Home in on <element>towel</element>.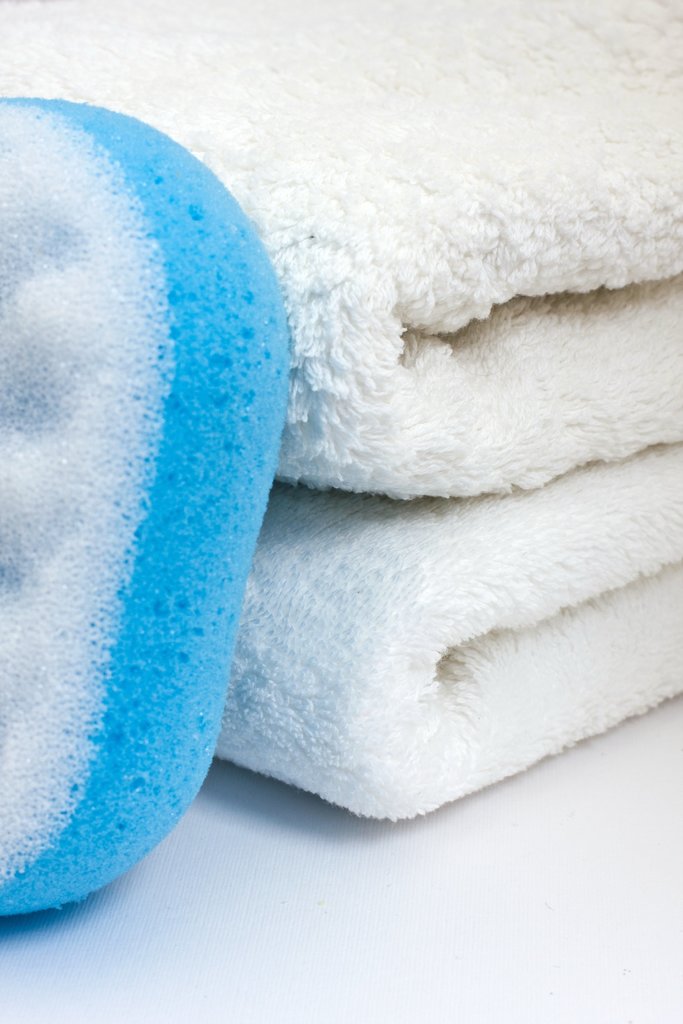
Homed in at bbox=[0, 0, 682, 502].
